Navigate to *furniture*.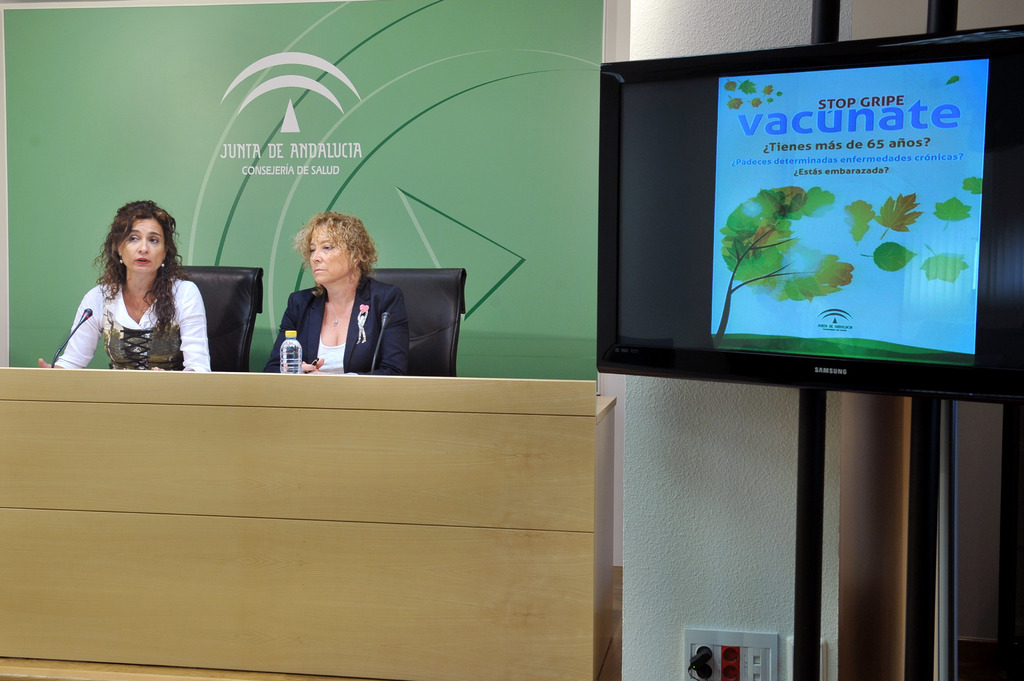
Navigation target: (179,264,262,372).
